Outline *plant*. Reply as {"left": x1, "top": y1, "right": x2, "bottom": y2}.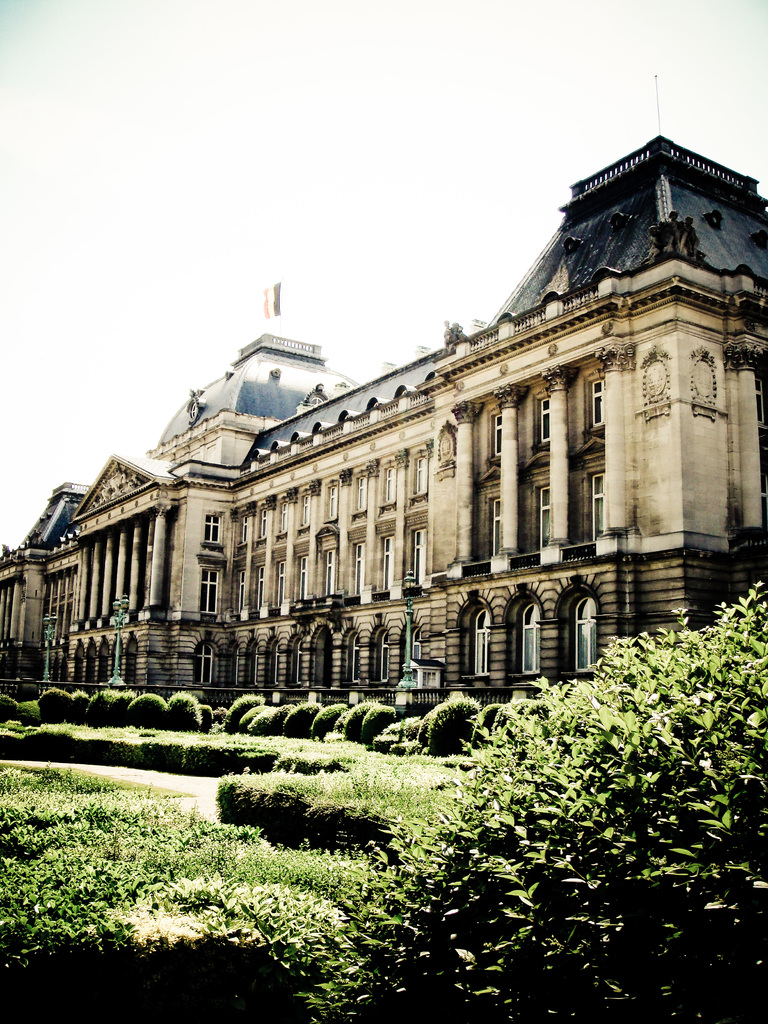
{"left": 216, "top": 777, "right": 457, "bottom": 851}.
